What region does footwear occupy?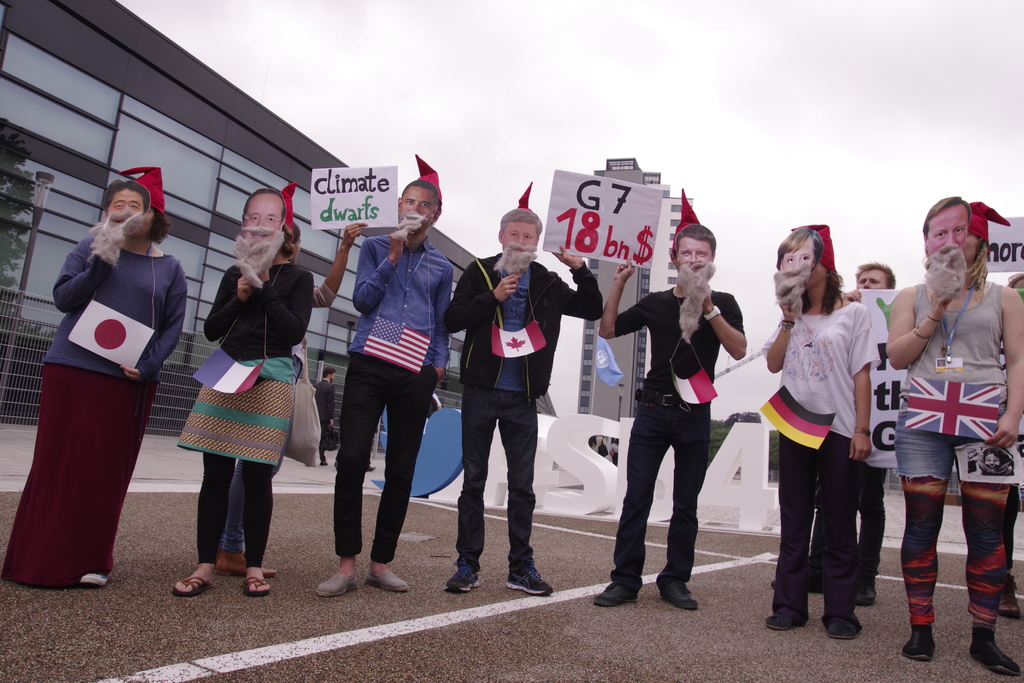
{"x1": 829, "y1": 617, "x2": 862, "y2": 639}.
